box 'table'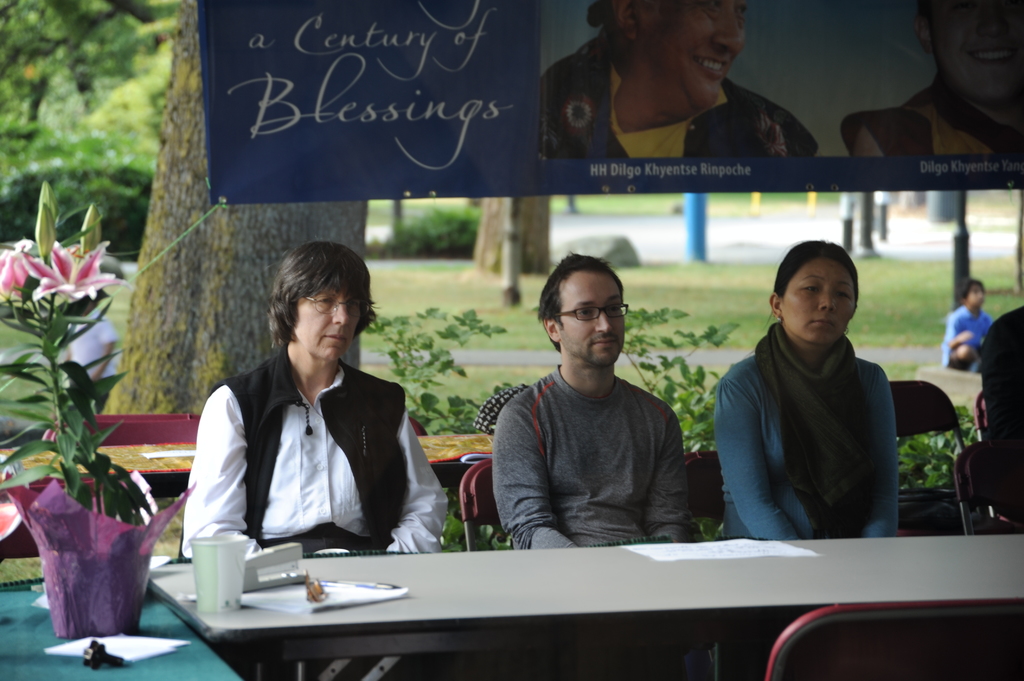
[left=150, top=532, right=1023, bottom=680]
